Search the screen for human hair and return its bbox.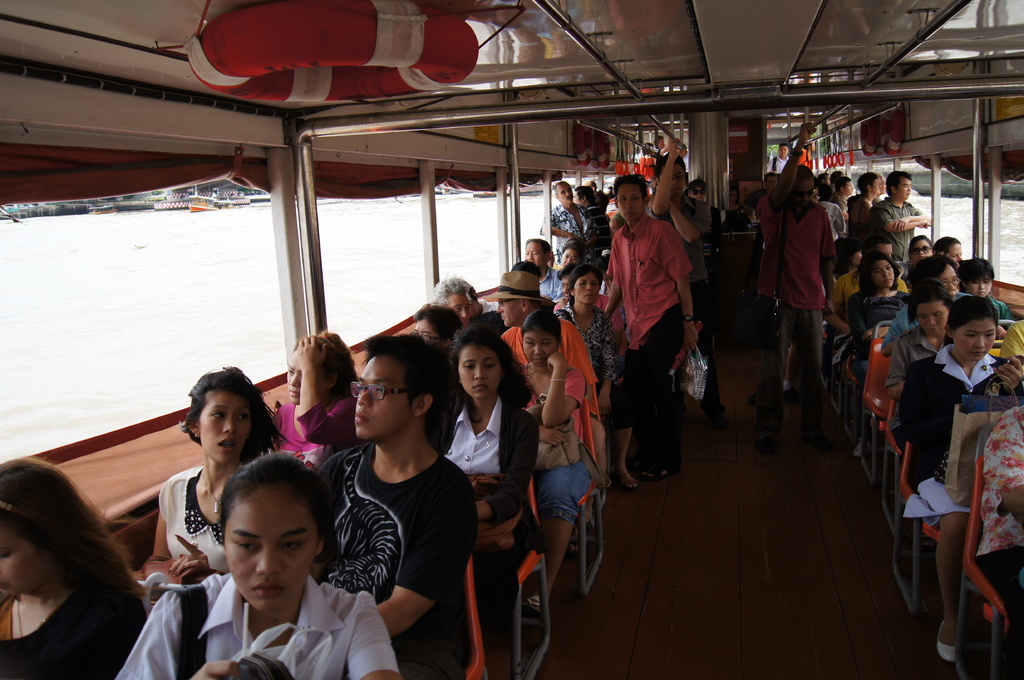
Found: x1=908 y1=280 x2=951 y2=314.
